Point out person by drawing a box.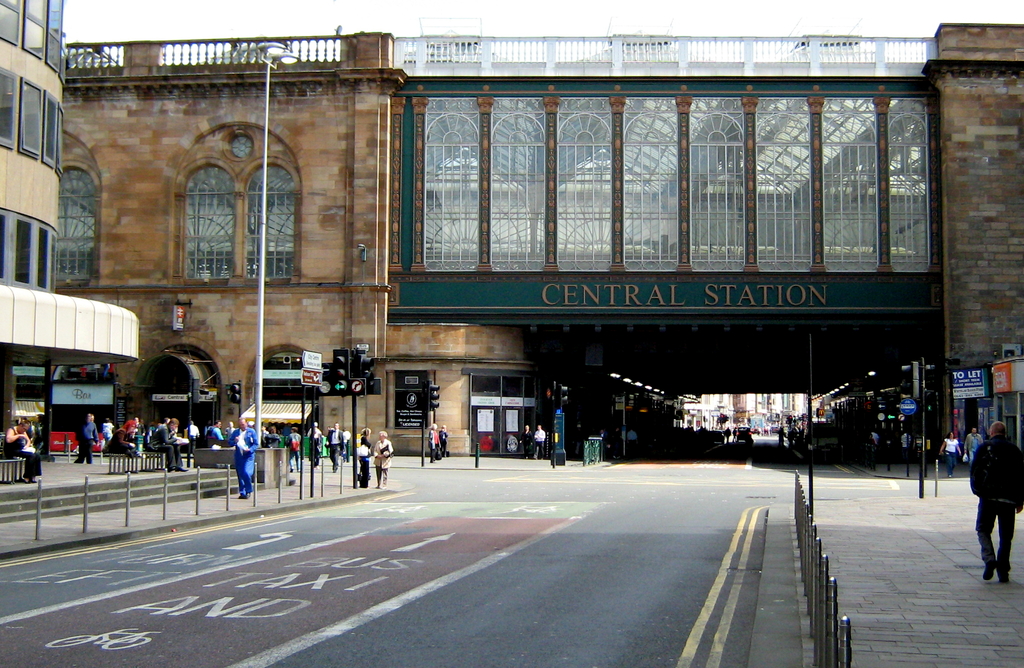
{"left": 966, "top": 421, "right": 1023, "bottom": 580}.
